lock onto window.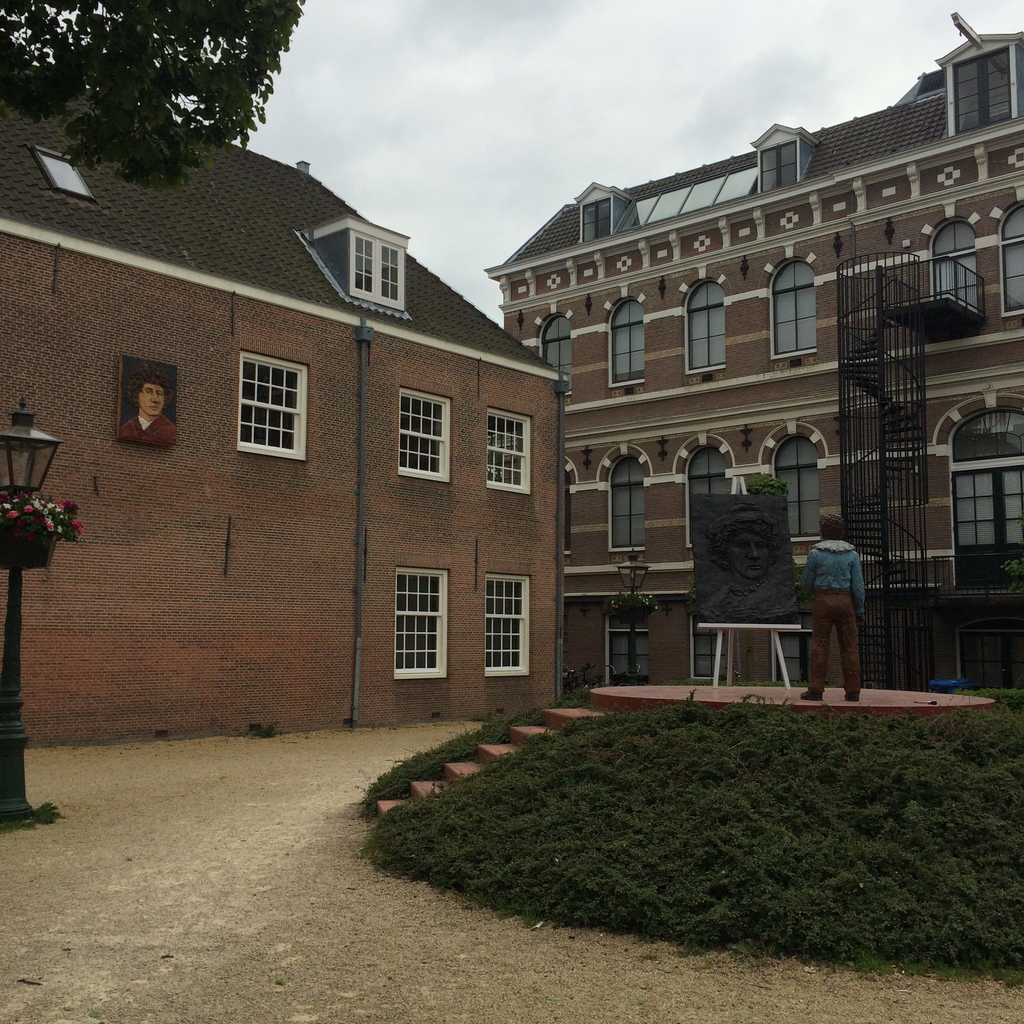
Locked: region(680, 282, 727, 372).
